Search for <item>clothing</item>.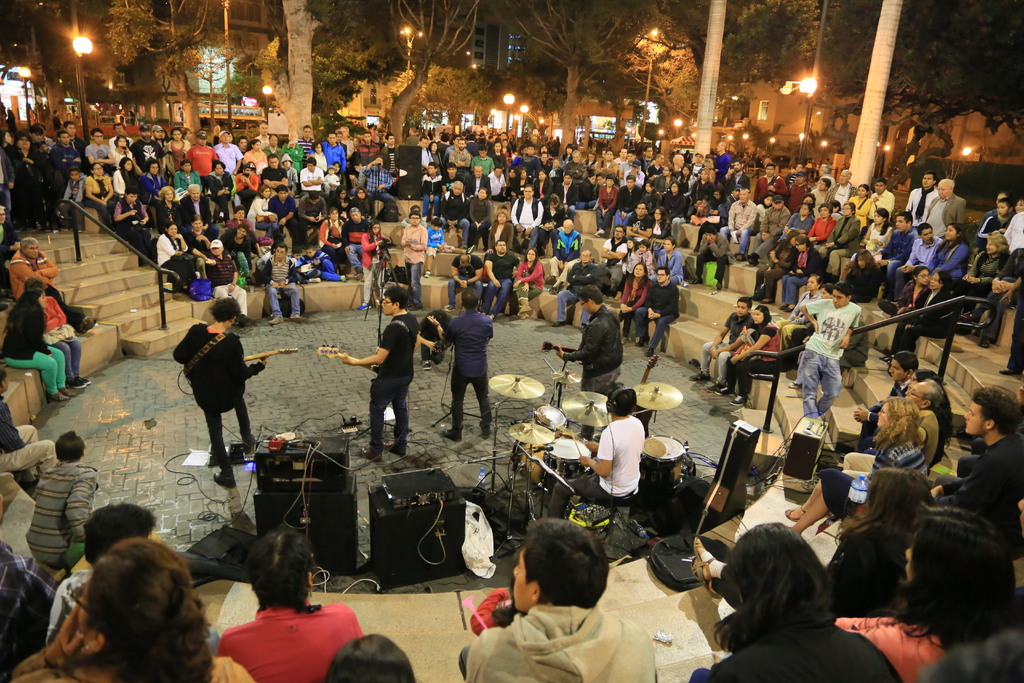
Found at [x1=975, y1=272, x2=1020, y2=340].
